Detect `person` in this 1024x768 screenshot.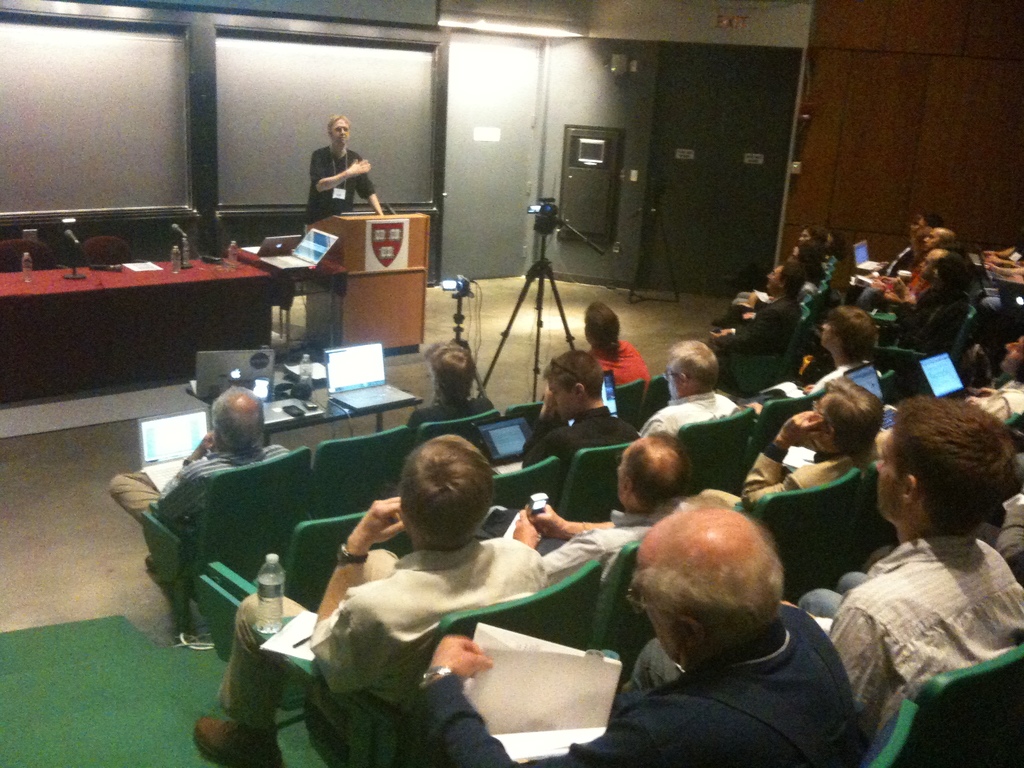
Detection: {"left": 584, "top": 305, "right": 652, "bottom": 388}.
